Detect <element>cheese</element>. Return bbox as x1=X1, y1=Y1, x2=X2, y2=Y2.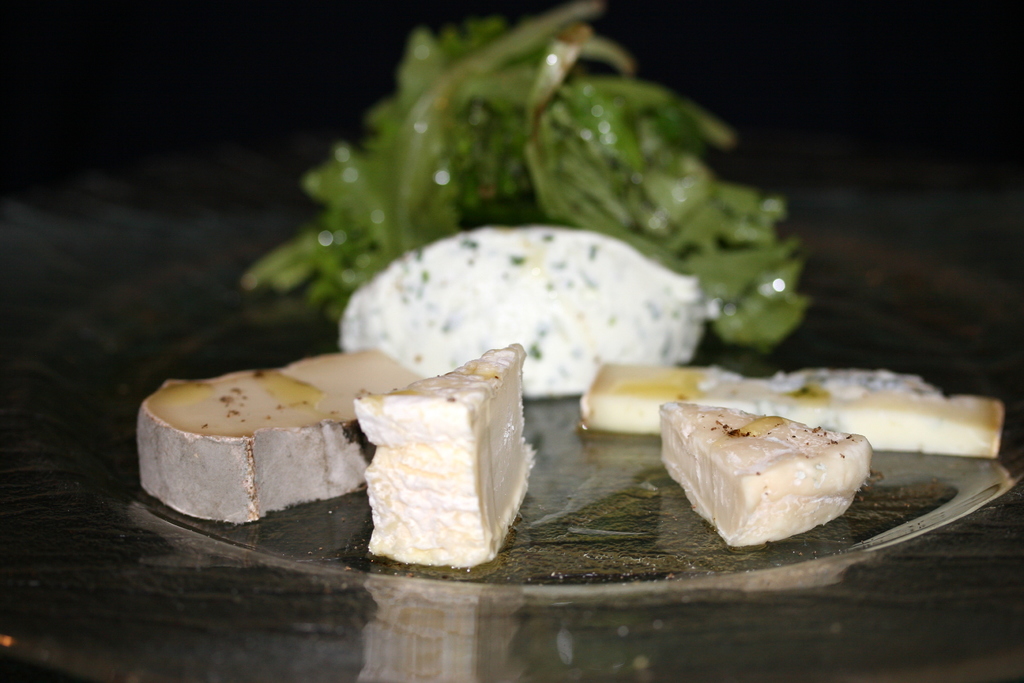
x1=134, y1=363, x2=374, y2=525.
